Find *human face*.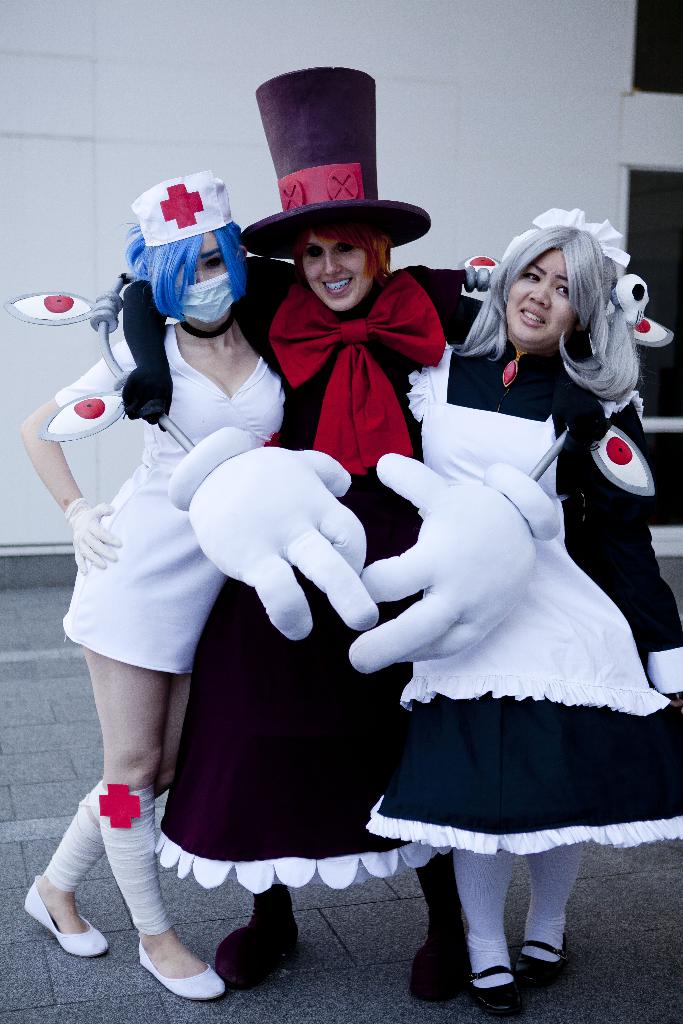
box=[301, 231, 375, 307].
